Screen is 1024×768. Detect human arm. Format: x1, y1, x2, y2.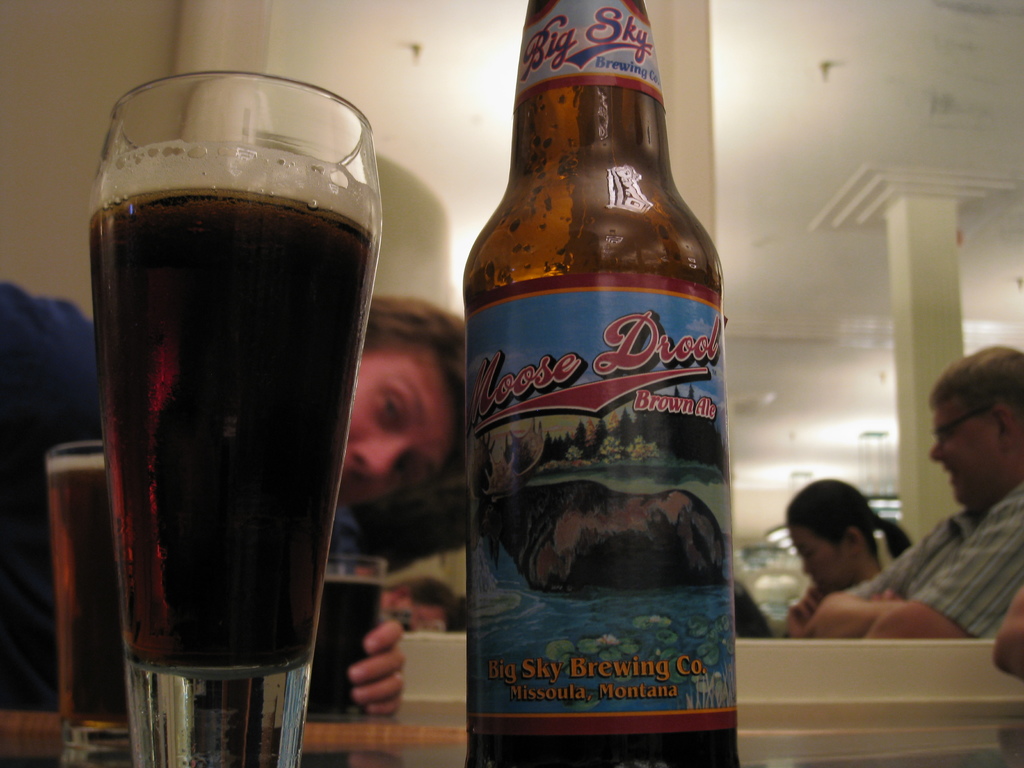
805, 520, 939, 643.
